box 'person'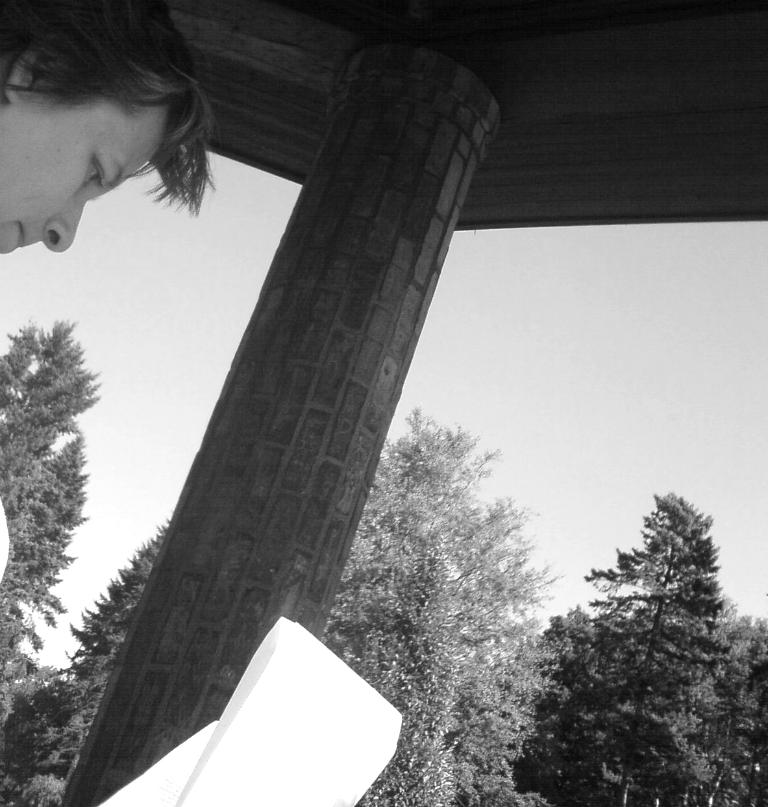
left=16, top=19, right=219, bottom=276
